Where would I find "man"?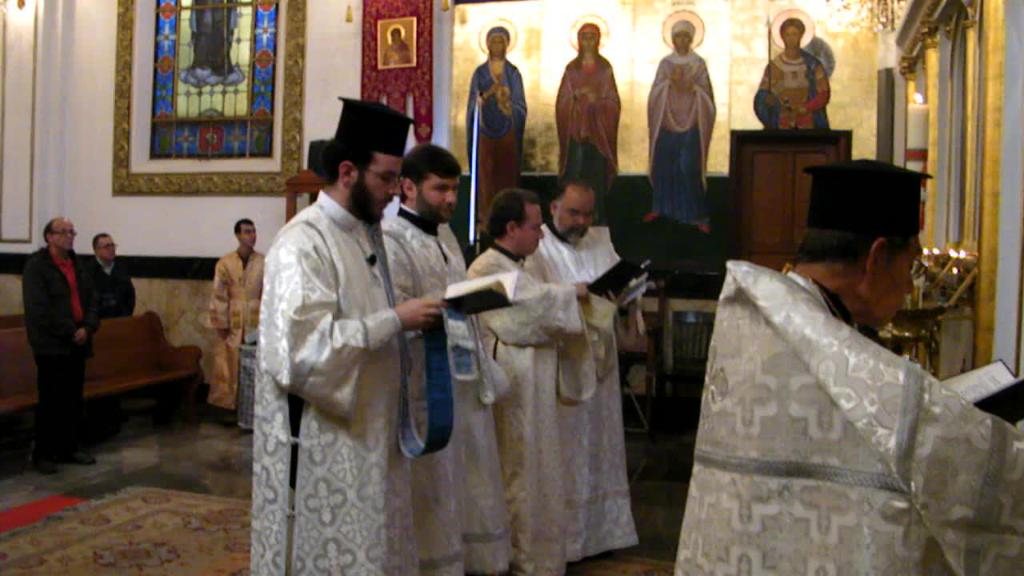
At left=246, top=104, right=439, bottom=548.
